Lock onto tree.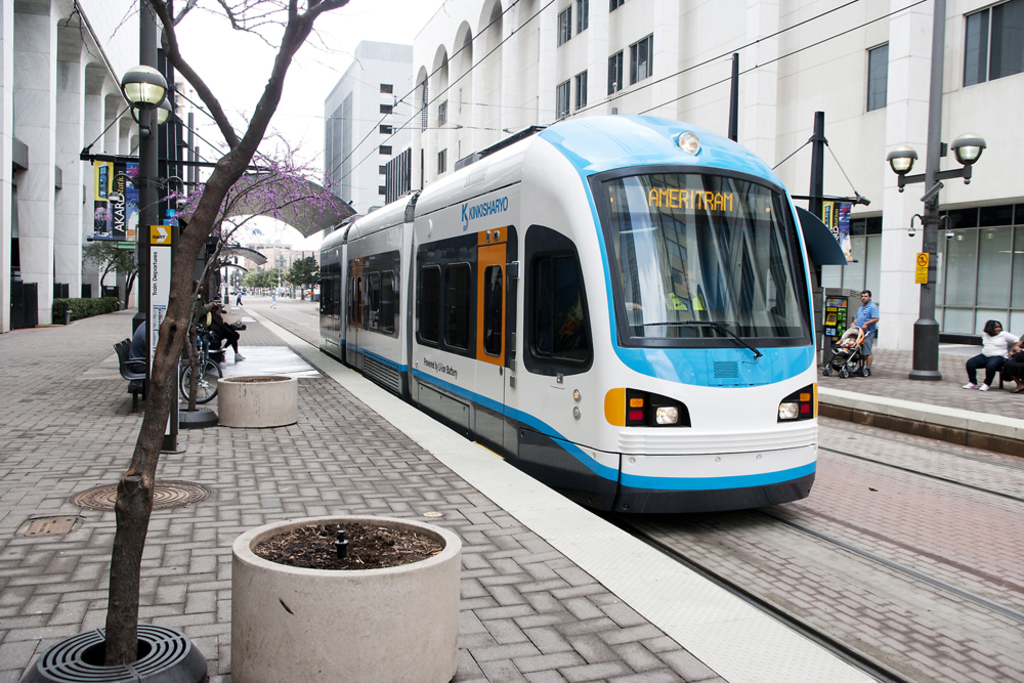
Locked: [x1=99, y1=0, x2=366, y2=660].
